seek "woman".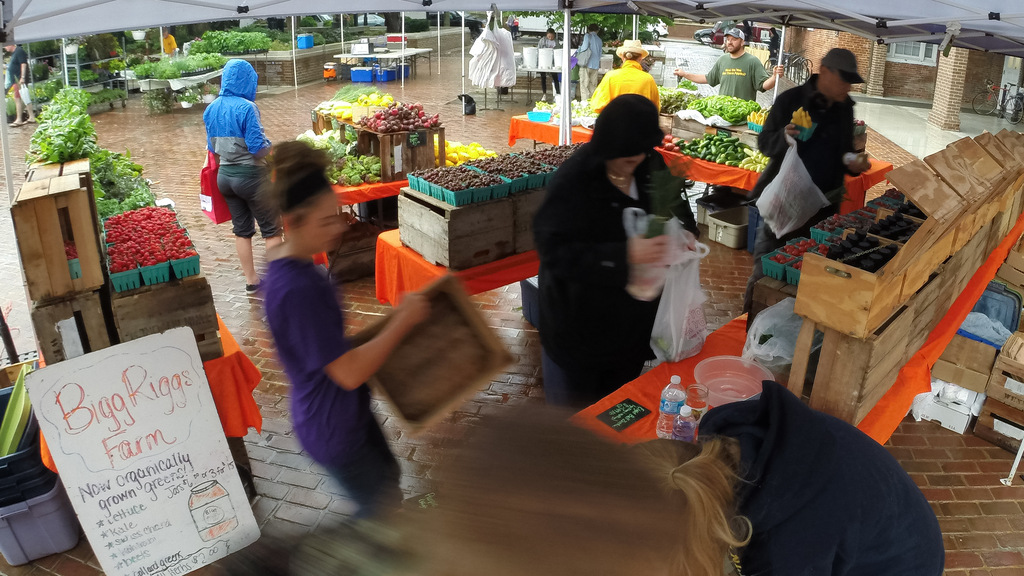
[256, 161, 428, 515].
